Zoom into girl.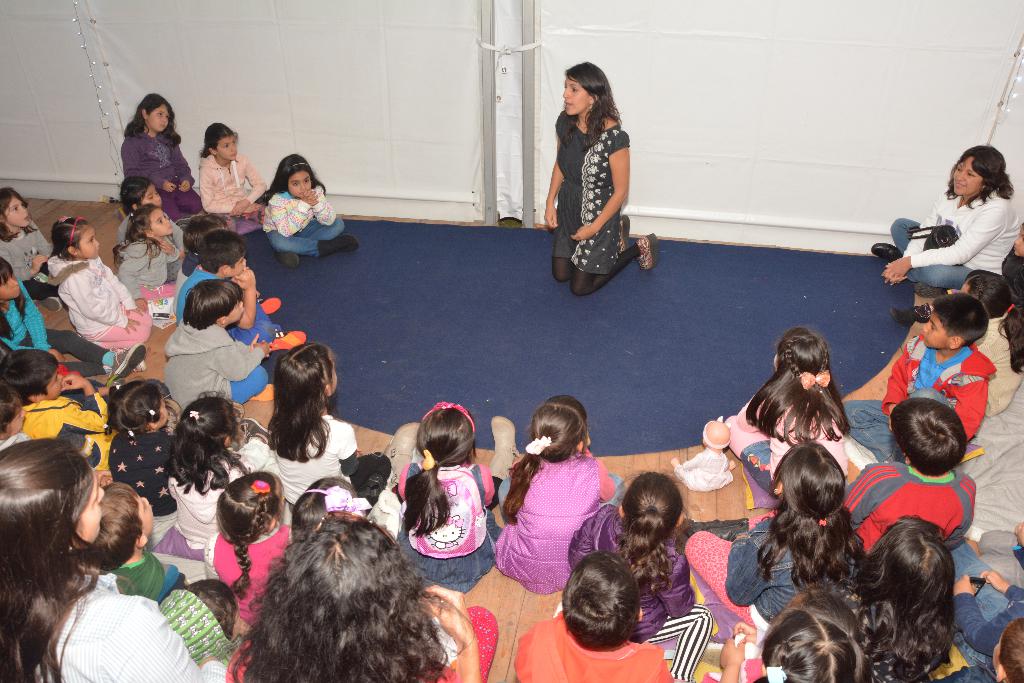
Zoom target: bbox=[166, 389, 269, 549].
